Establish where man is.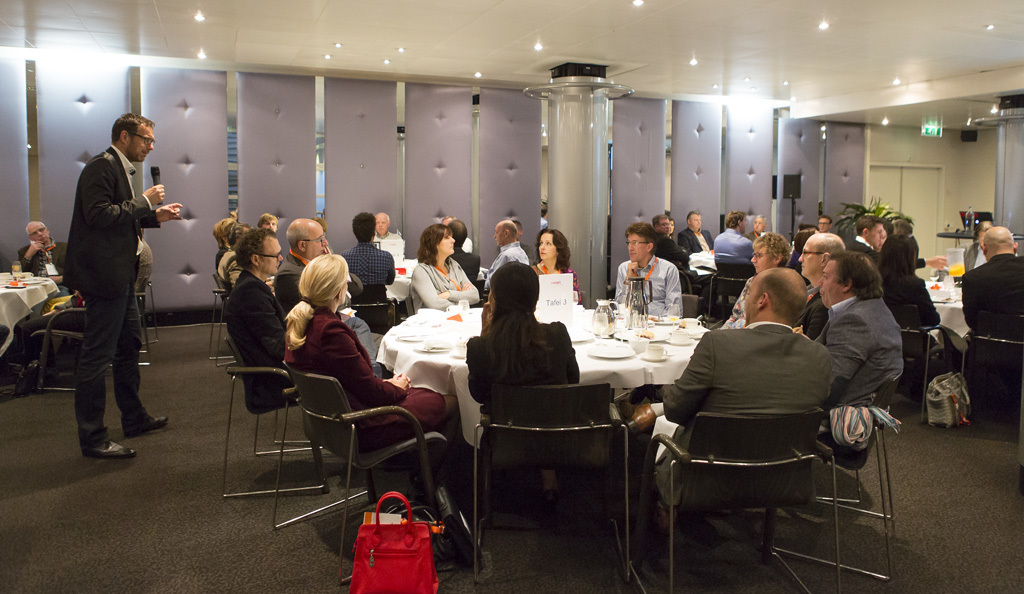
Established at 271:217:331:314.
